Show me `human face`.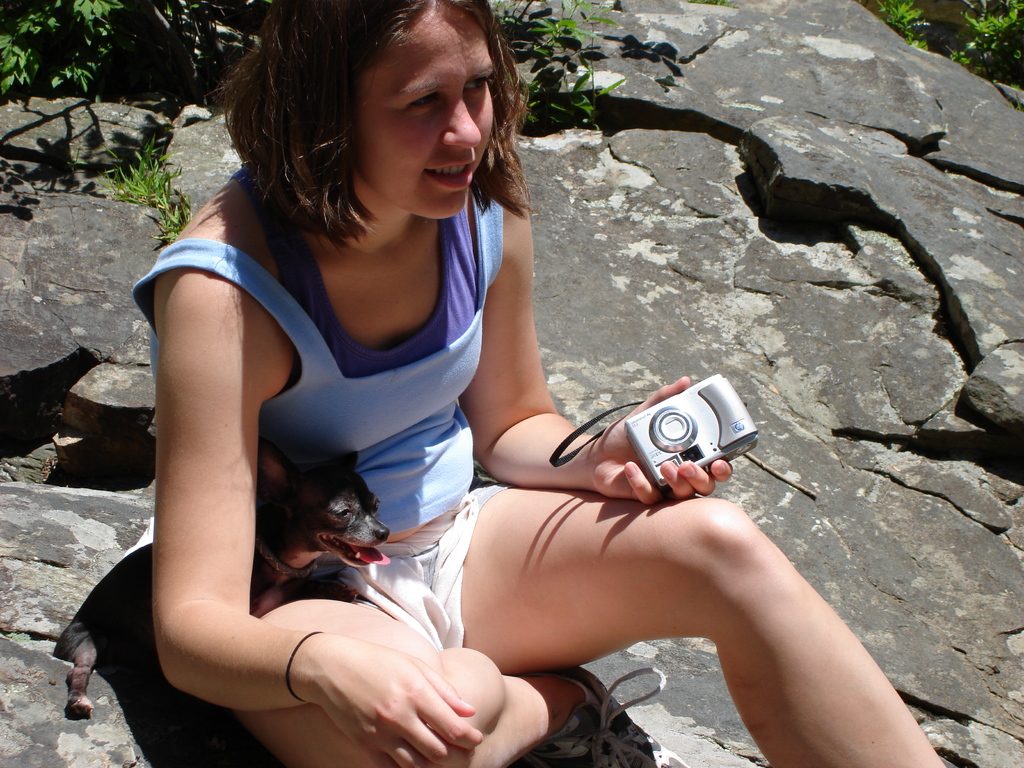
`human face` is here: bbox(353, 6, 493, 223).
